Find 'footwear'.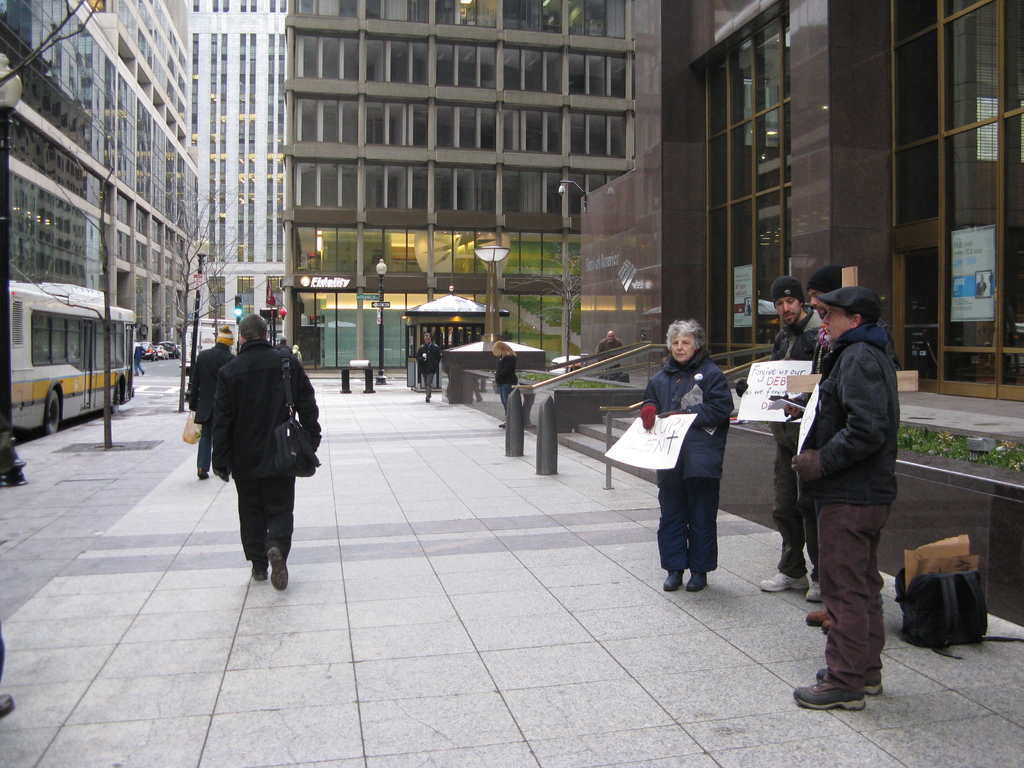
<box>804,580,821,601</box>.
